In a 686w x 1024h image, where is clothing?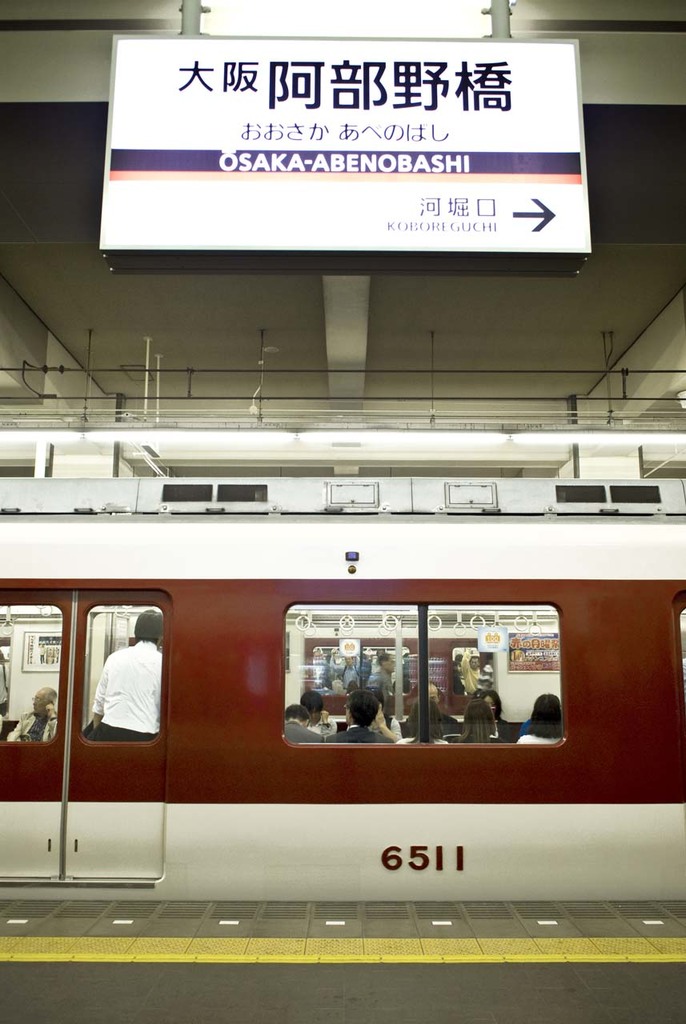
rect(328, 722, 402, 740).
